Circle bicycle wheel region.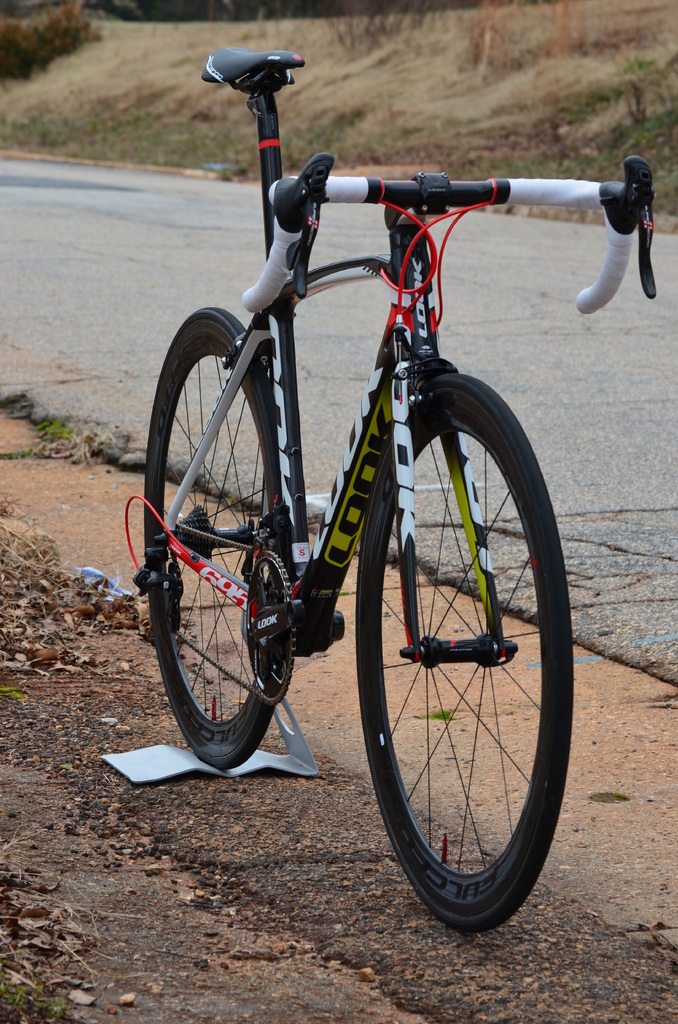
Region: BBox(350, 365, 572, 935).
